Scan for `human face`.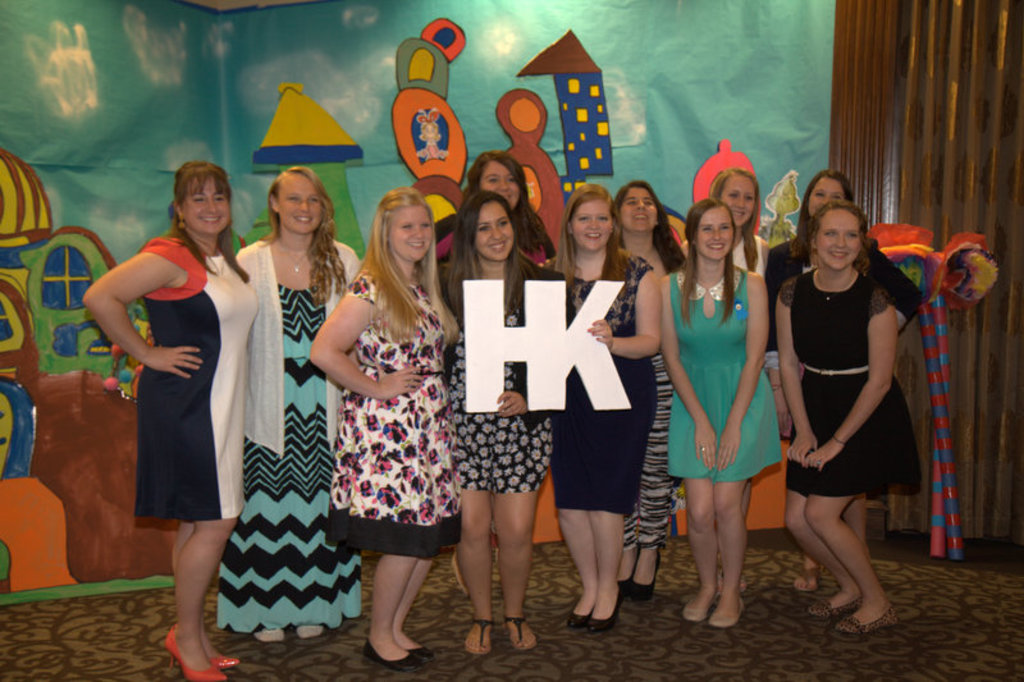
Scan result: (570, 196, 616, 255).
